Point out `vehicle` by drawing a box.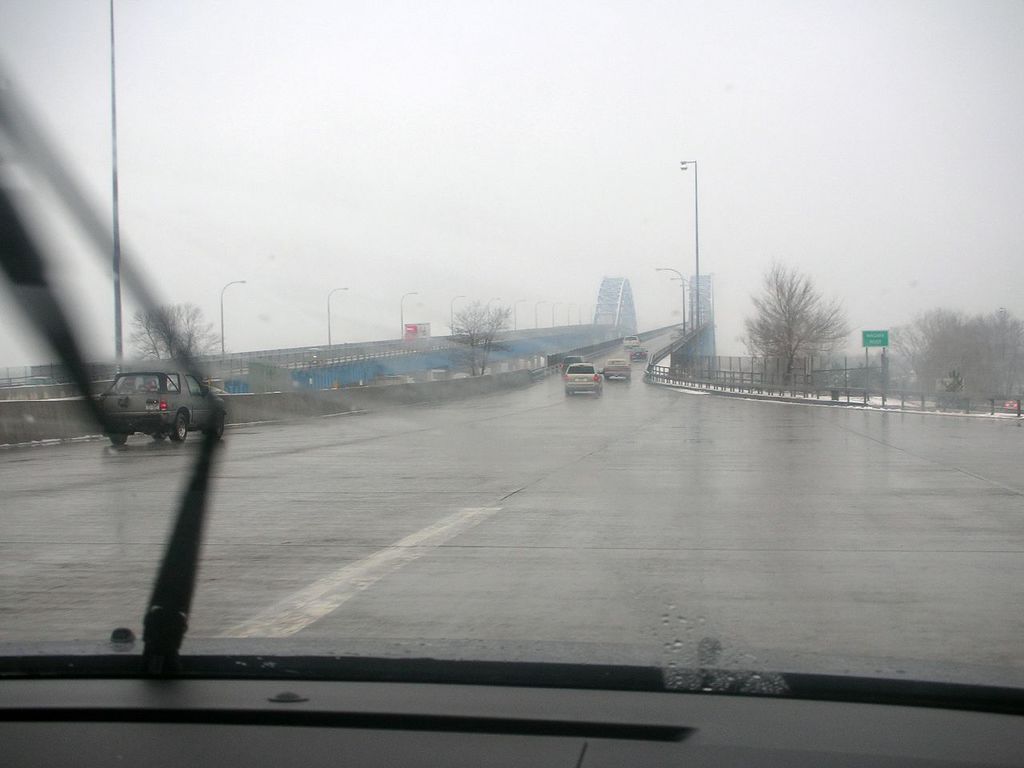
<box>554,349,582,370</box>.
